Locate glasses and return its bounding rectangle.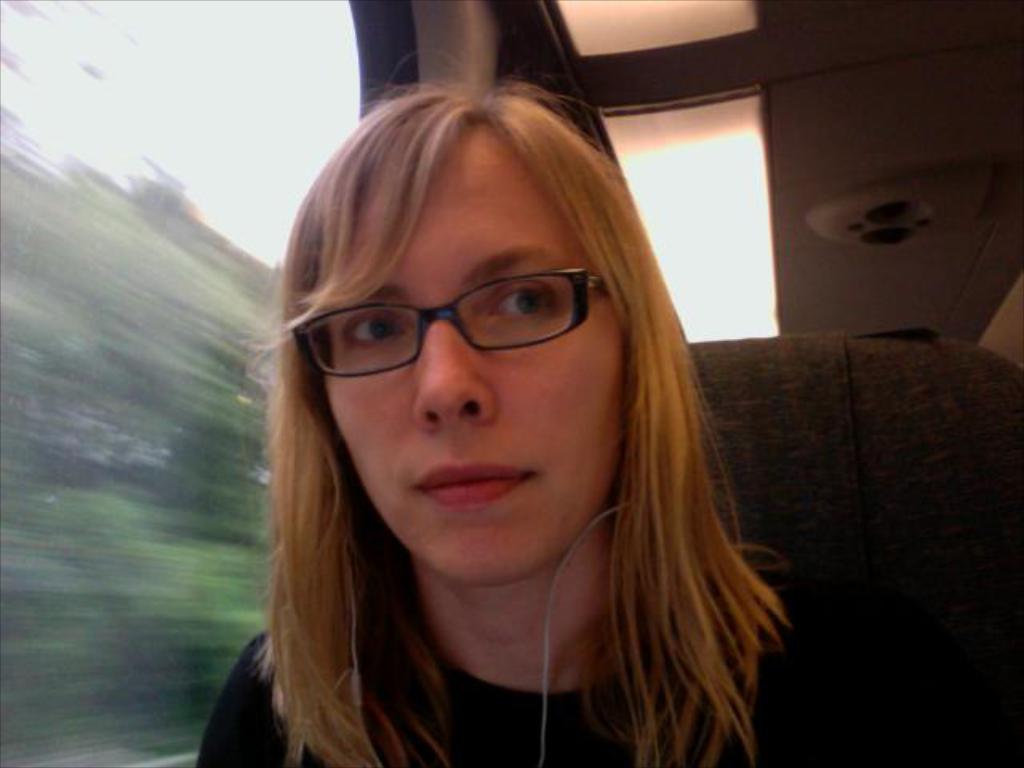
(264, 278, 587, 389).
